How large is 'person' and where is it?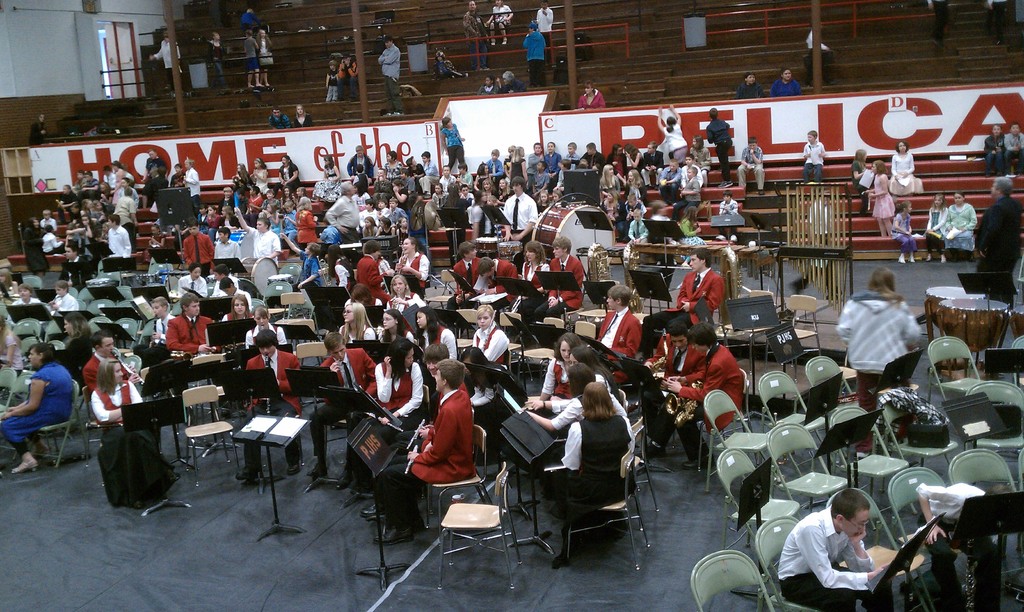
Bounding box: <box>4,290,50,329</box>.
